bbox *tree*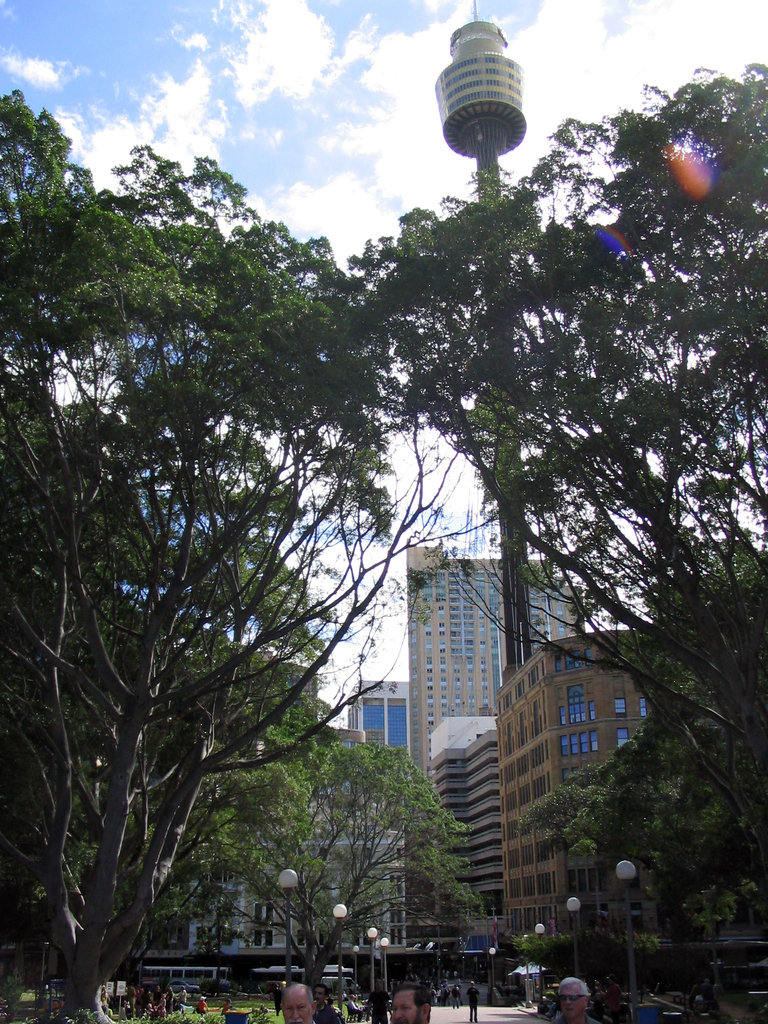
<box>0,65,206,388</box>
